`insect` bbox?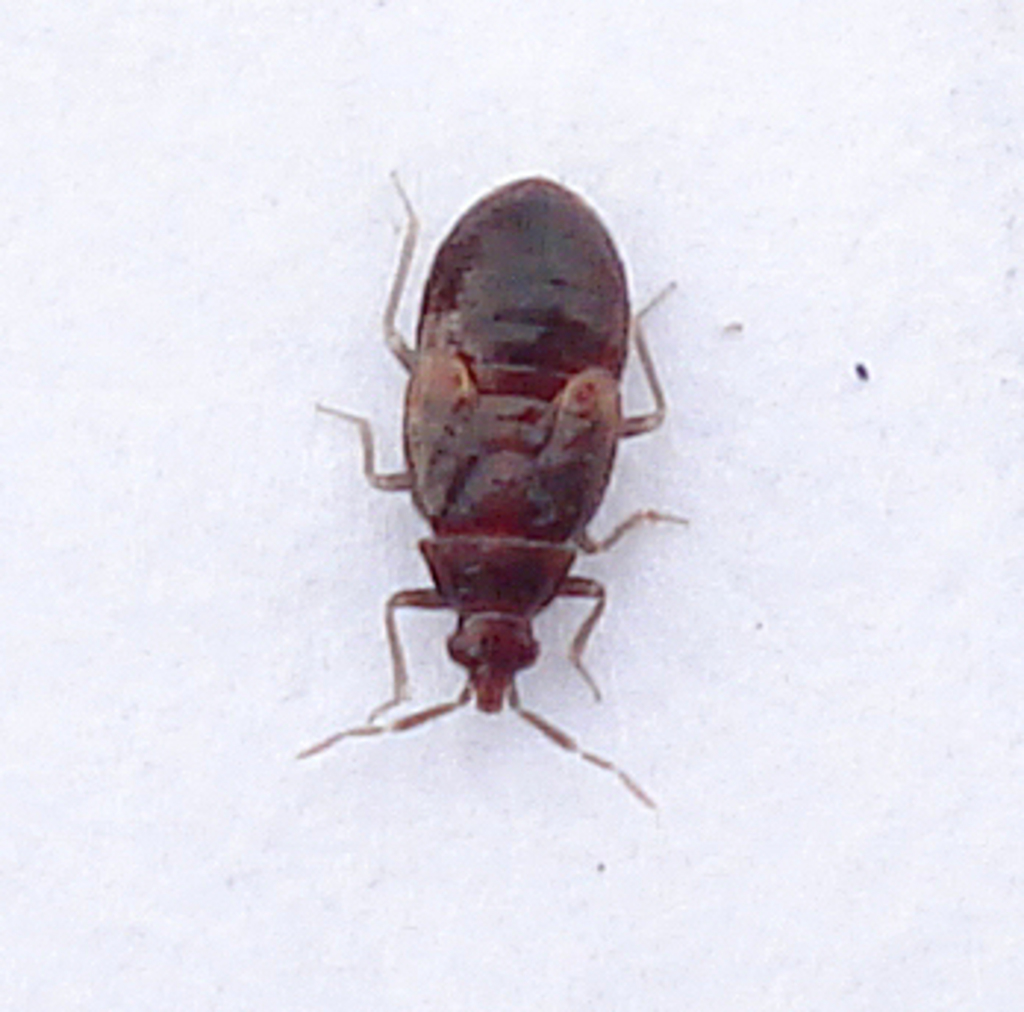
left=280, top=168, right=697, bottom=812
